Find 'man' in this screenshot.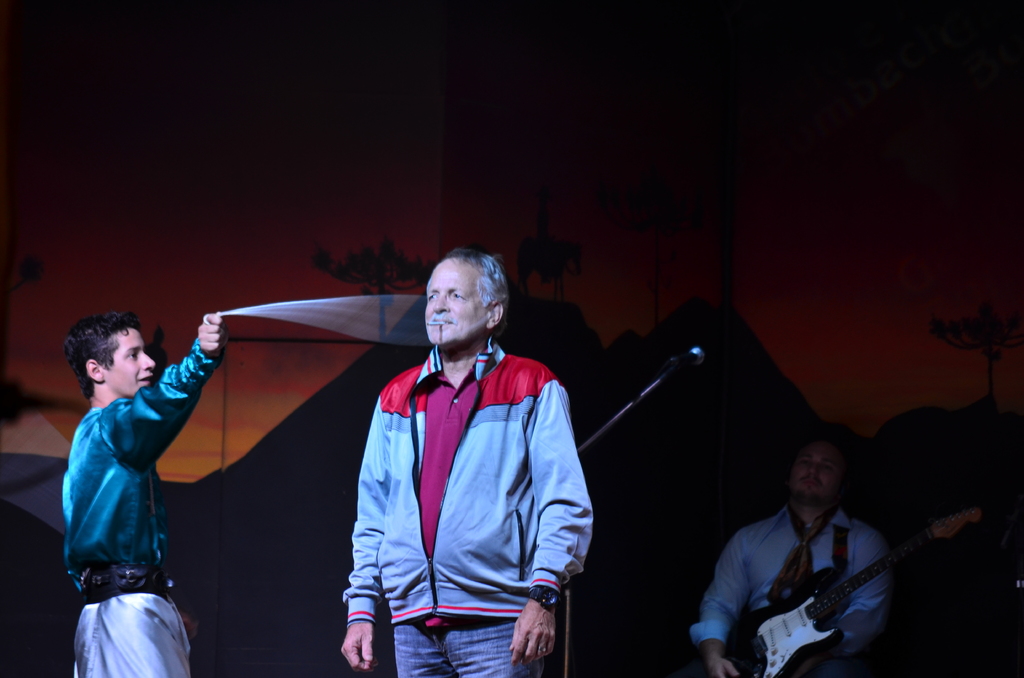
The bounding box for 'man' is left=61, top=309, right=225, bottom=677.
